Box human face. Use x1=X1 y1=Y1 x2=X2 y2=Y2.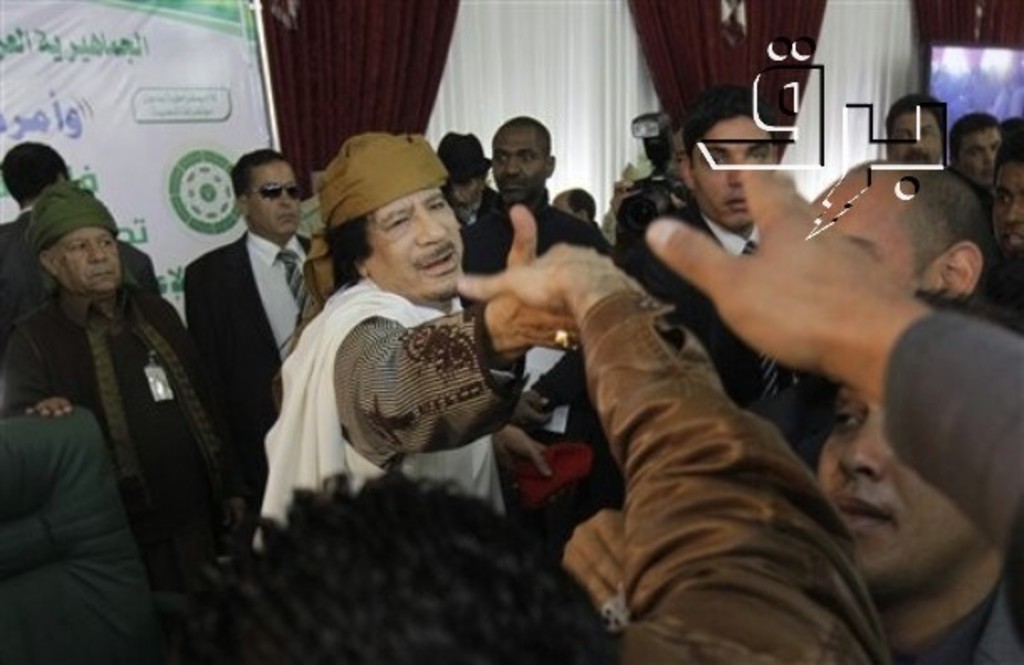
x1=369 y1=188 x2=465 y2=296.
